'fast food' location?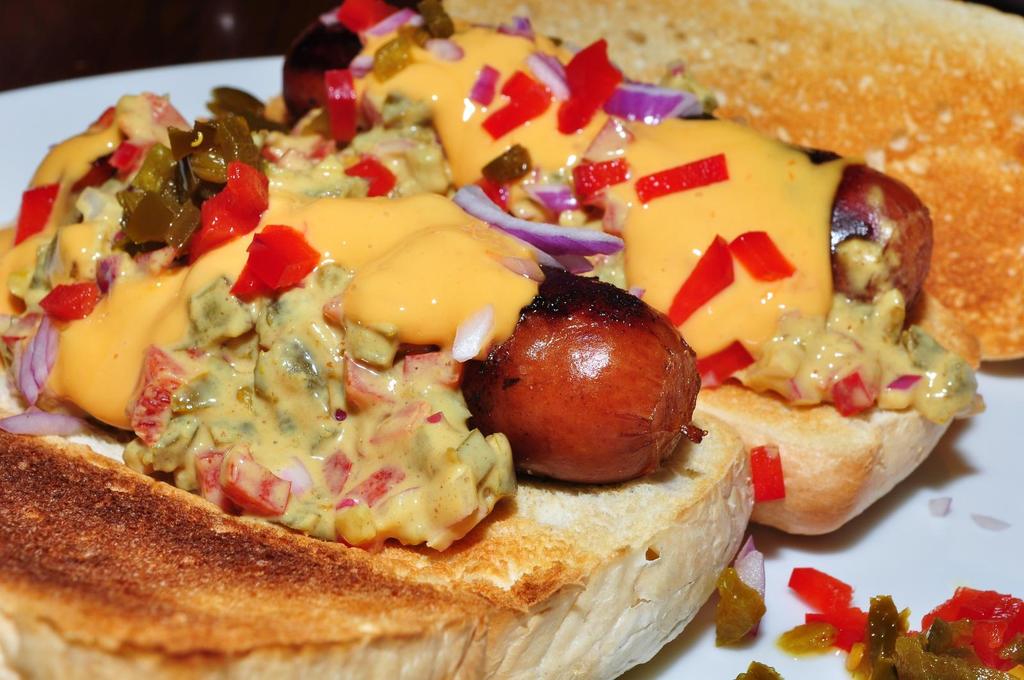
bbox=[212, 4, 983, 541]
